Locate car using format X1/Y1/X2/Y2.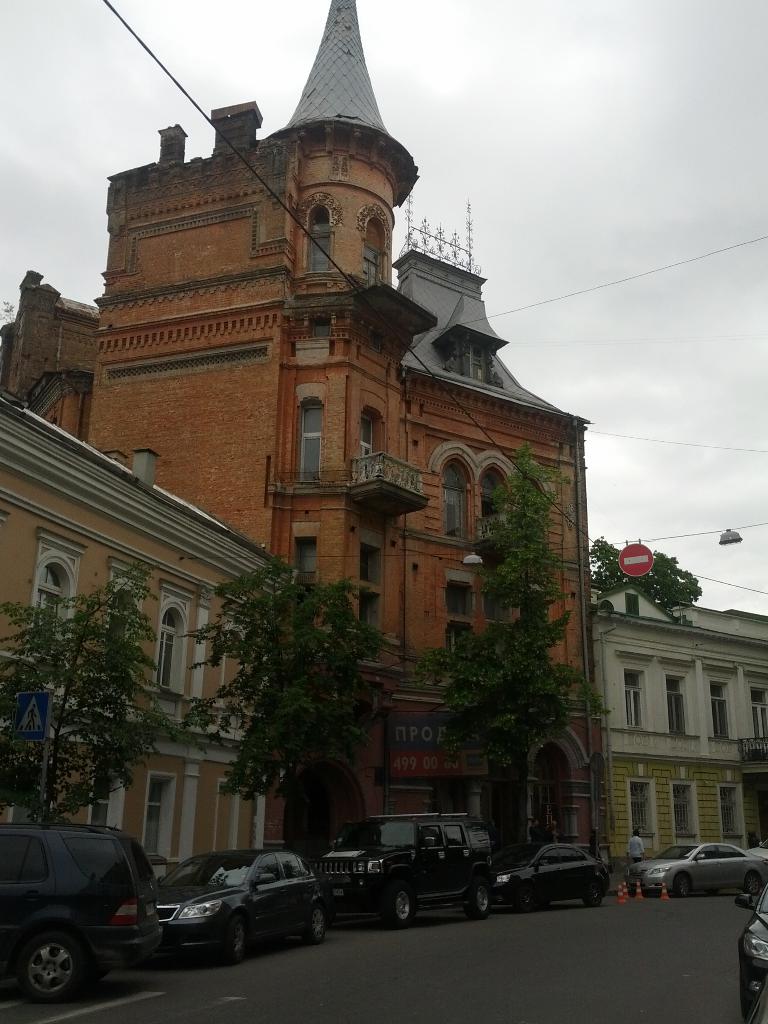
314/809/495/927.
